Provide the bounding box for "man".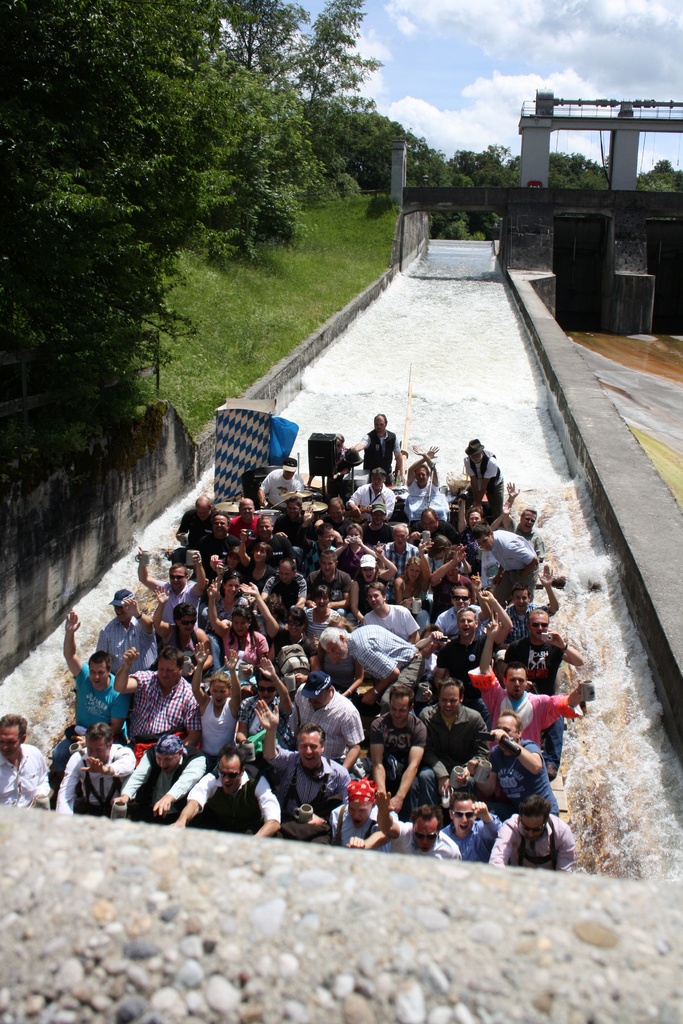
pyautogui.locateOnScreen(331, 760, 409, 848).
